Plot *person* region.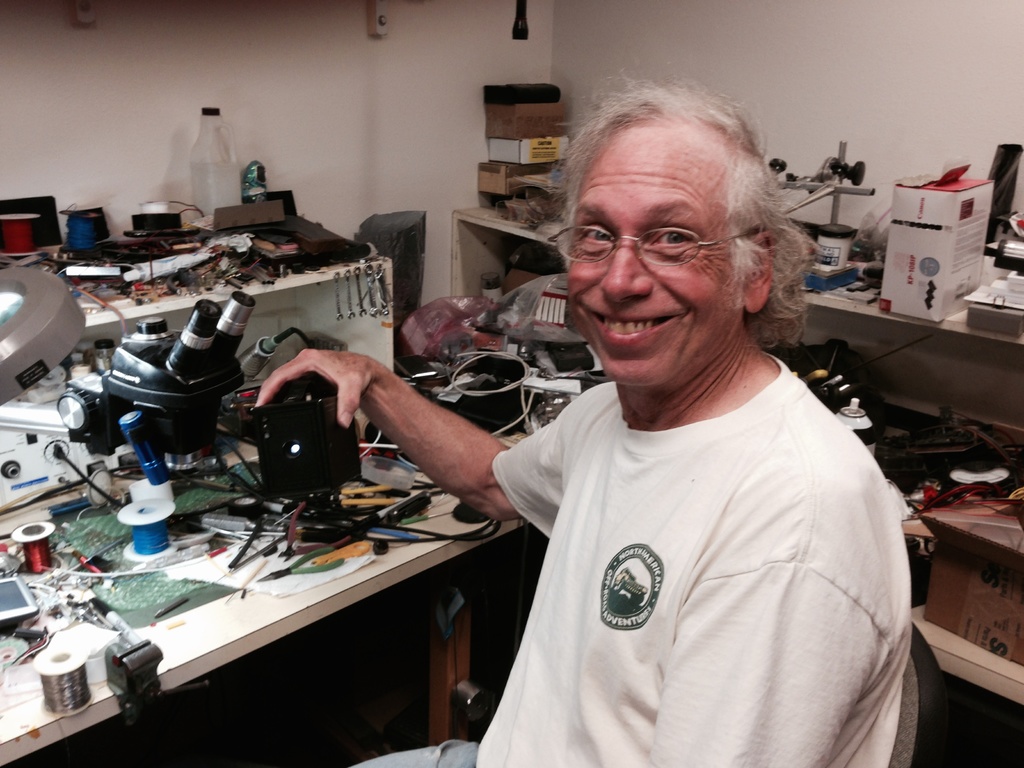
Plotted at x1=250, y1=74, x2=910, y2=767.
